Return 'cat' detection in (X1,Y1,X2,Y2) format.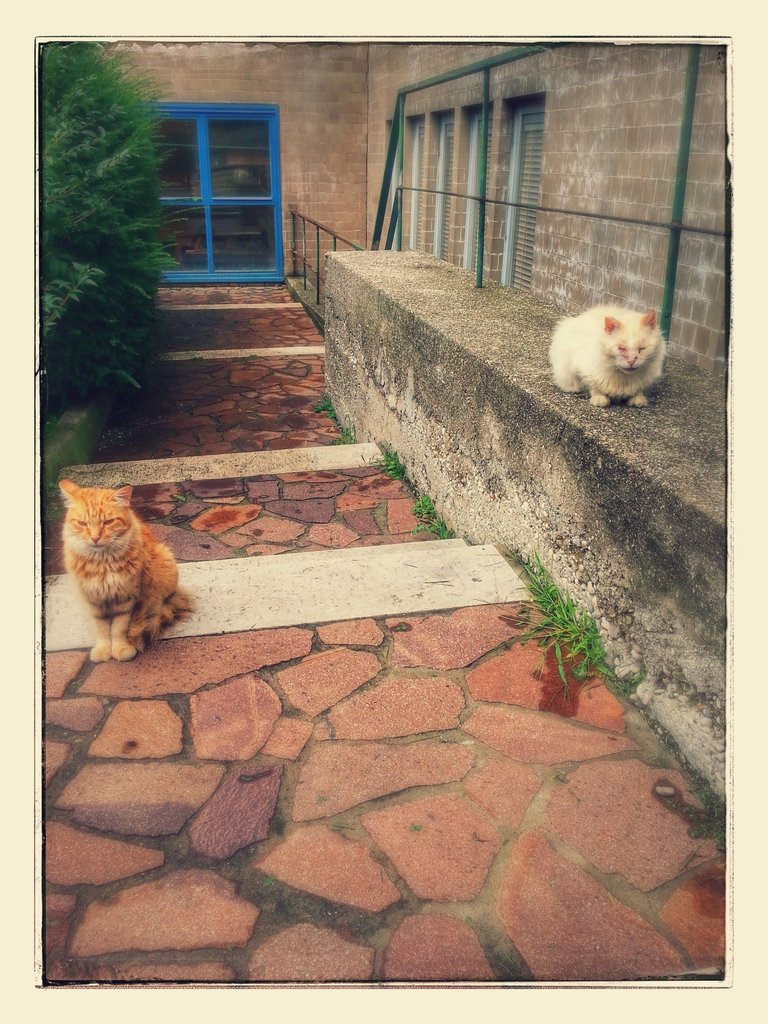
(546,305,672,403).
